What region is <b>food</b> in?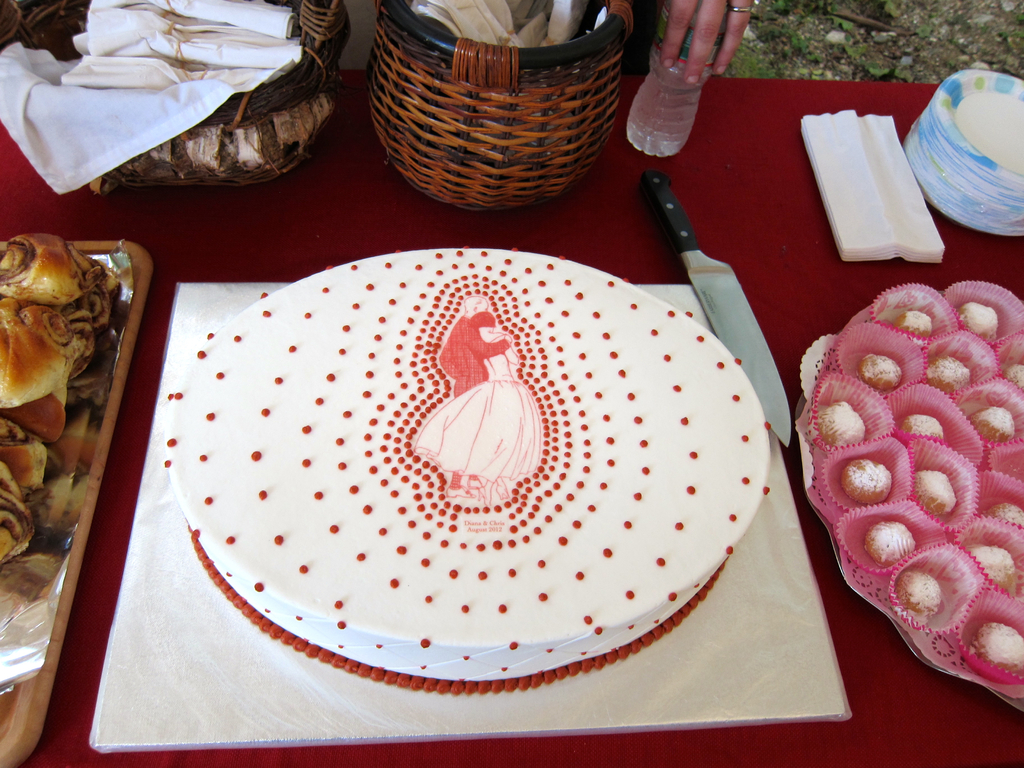
{"x1": 175, "y1": 257, "x2": 753, "y2": 643}.
